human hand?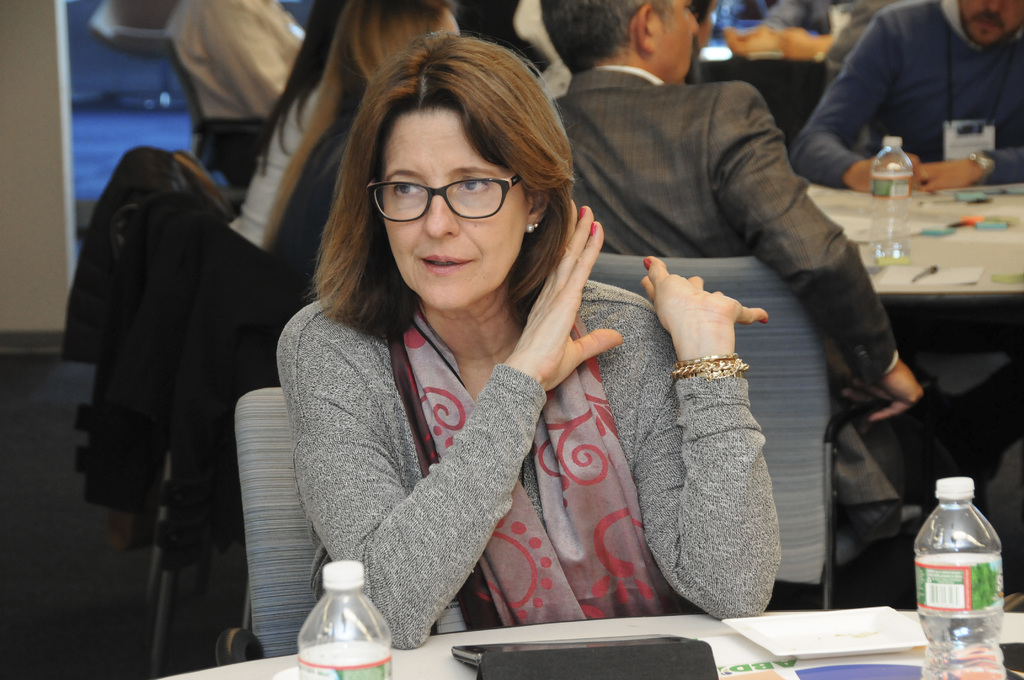
660,268,784,371
